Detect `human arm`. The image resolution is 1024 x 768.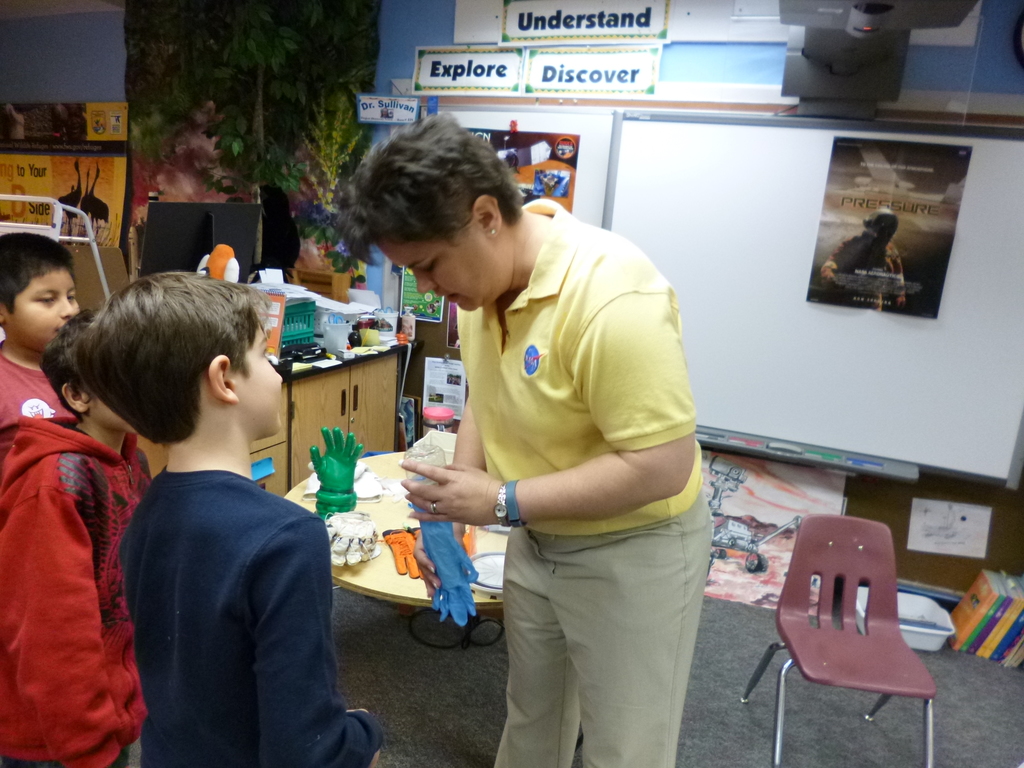
<box>396,291,700,529</box>.
